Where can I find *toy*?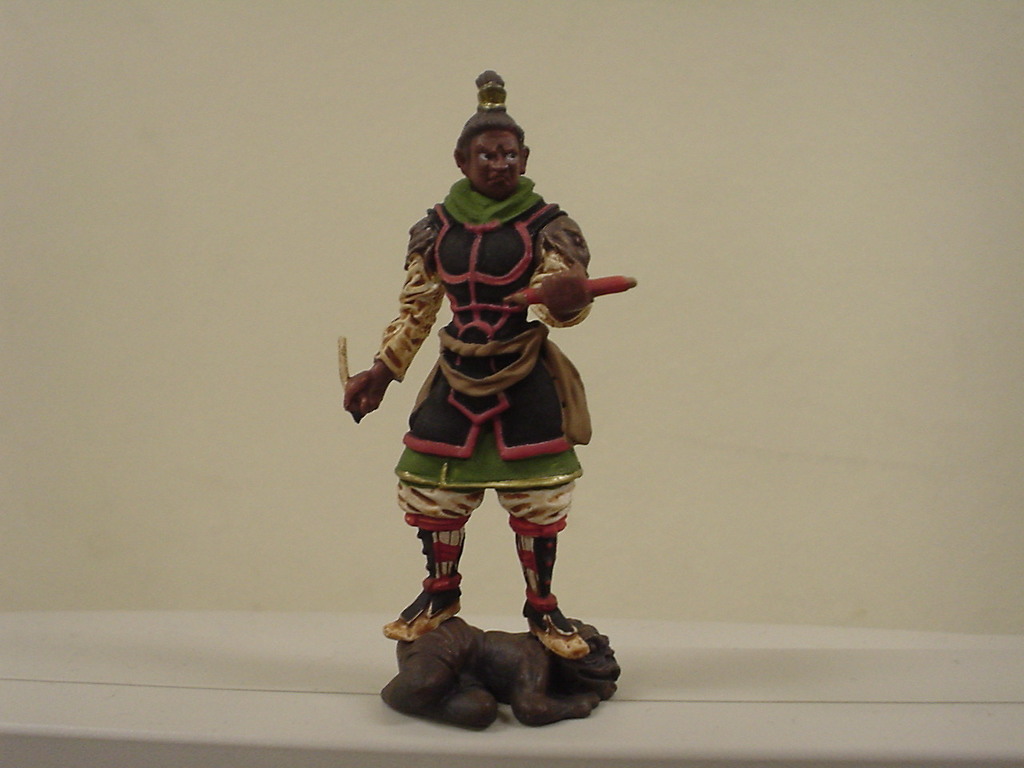
You can find it at 338, 71, 642, 734.
